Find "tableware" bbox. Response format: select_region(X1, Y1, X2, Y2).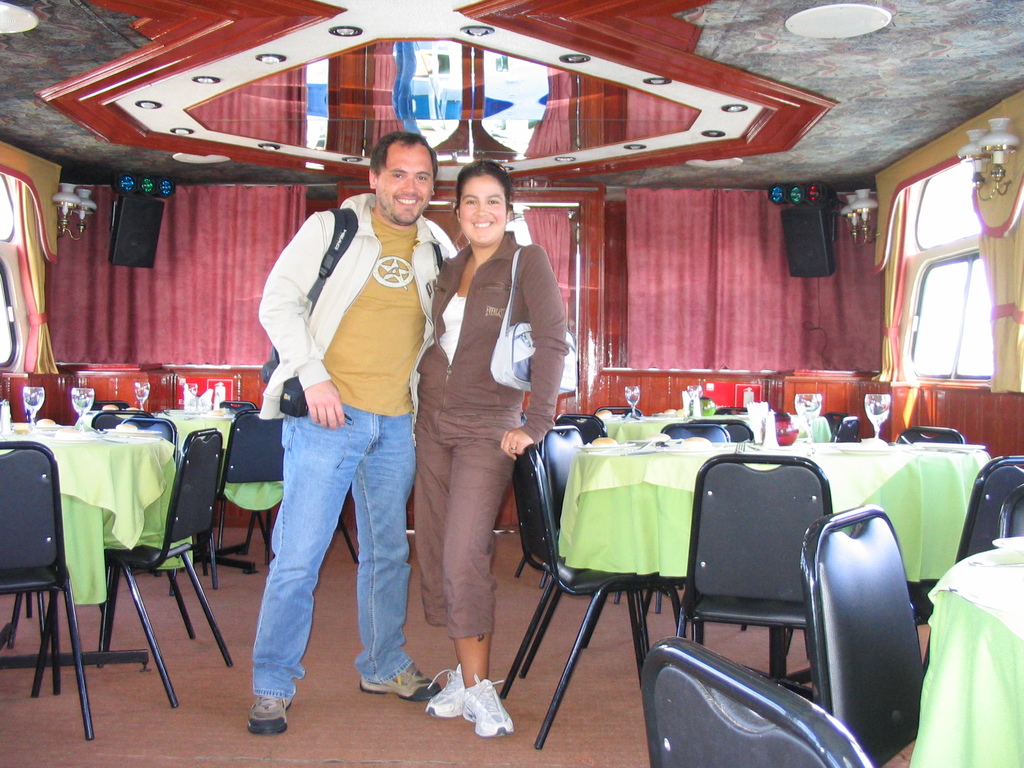
select_region(683, 381, 703, 422).
